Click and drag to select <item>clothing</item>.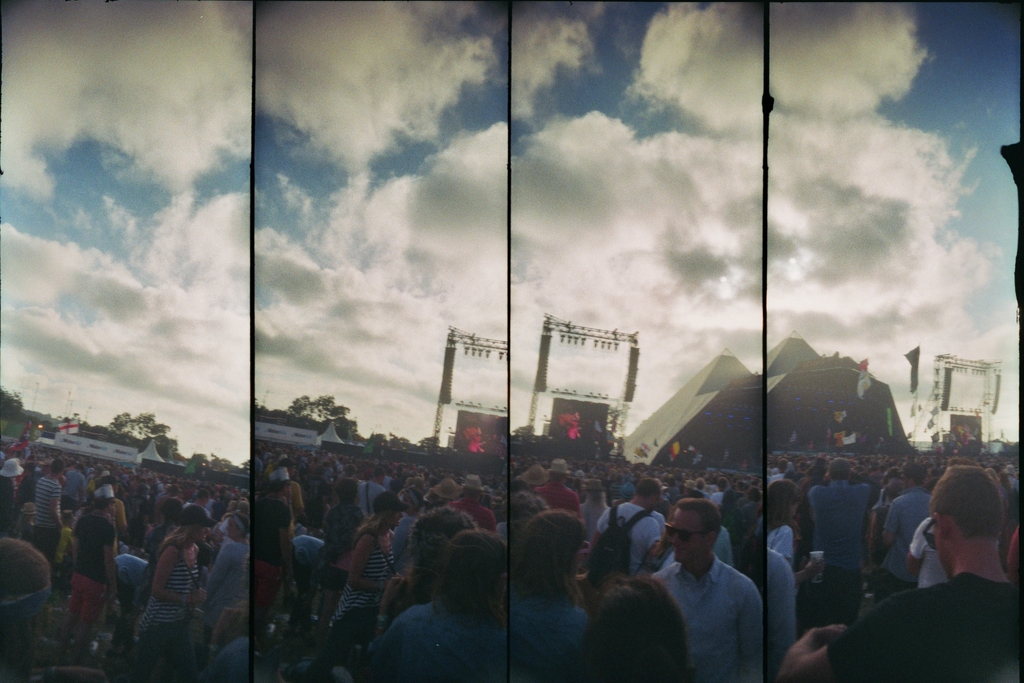
Selection: region(765, 545, 797, 666).
